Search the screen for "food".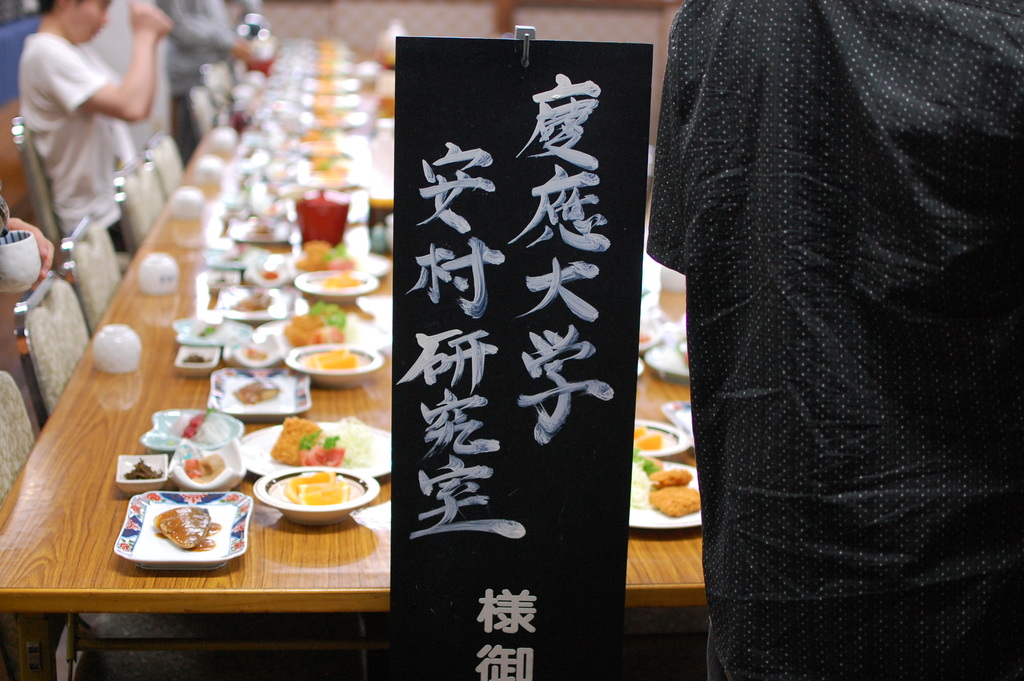
Found at 186,452,226,484.
